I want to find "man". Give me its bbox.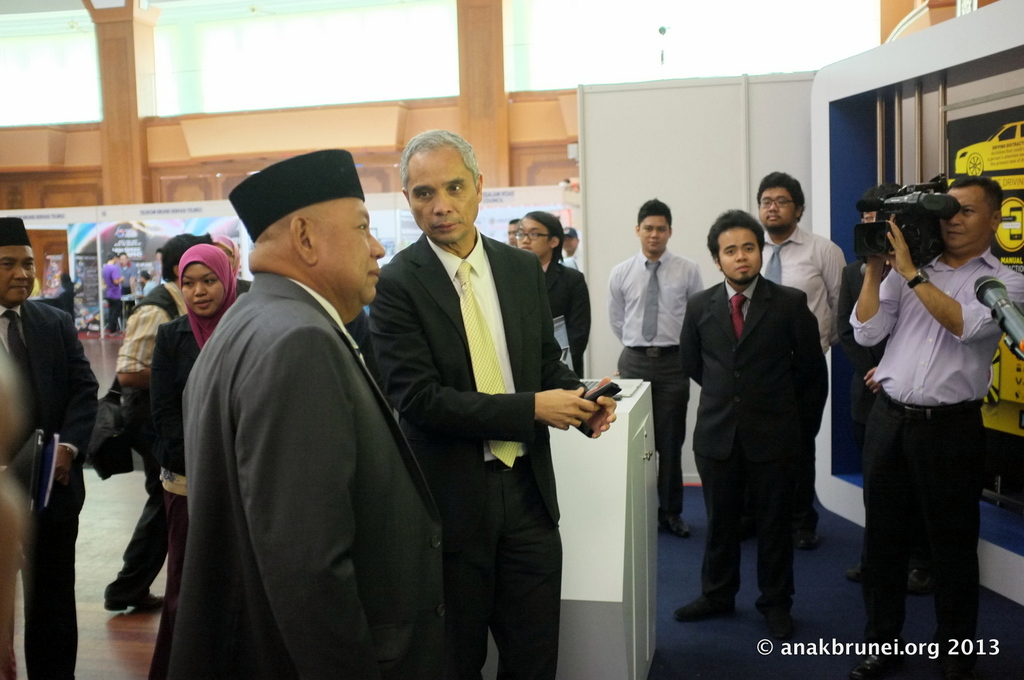
101, 252, 118, 331.
